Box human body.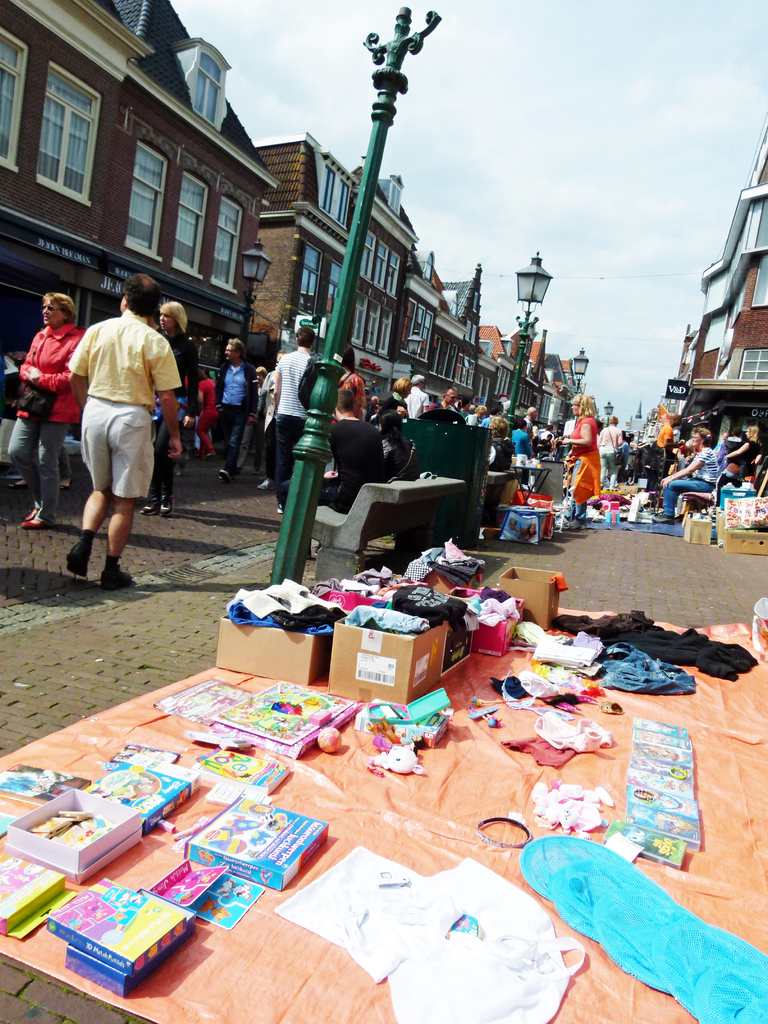
x1=509, y1=419, x2=529, y2=454.
